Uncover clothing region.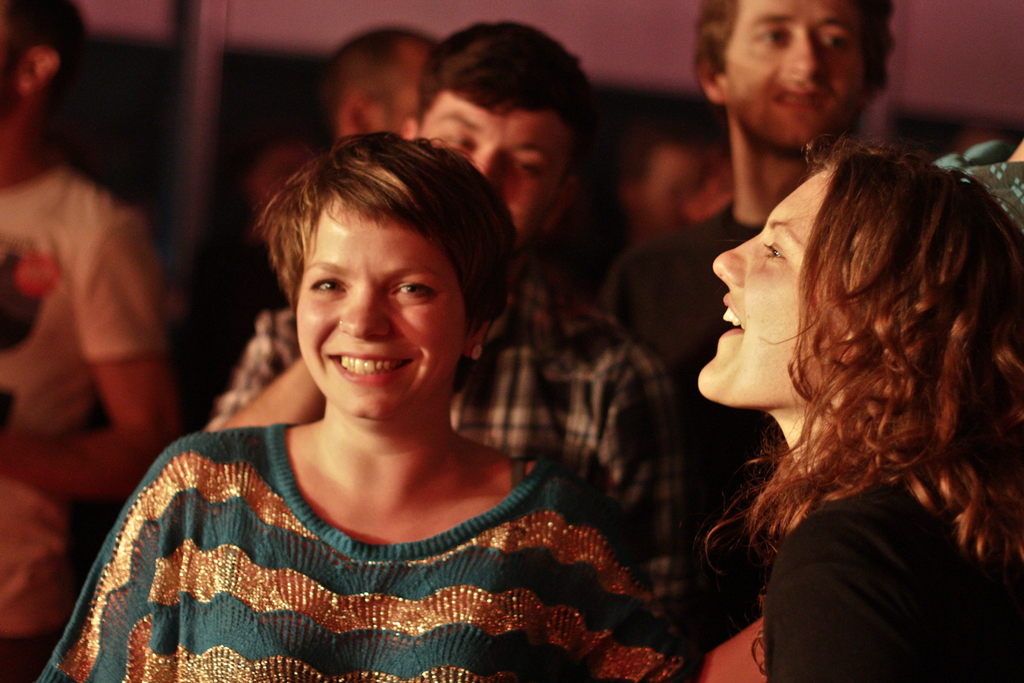
Uncovered: [left=191, top=277, right=688, bottom=639].
